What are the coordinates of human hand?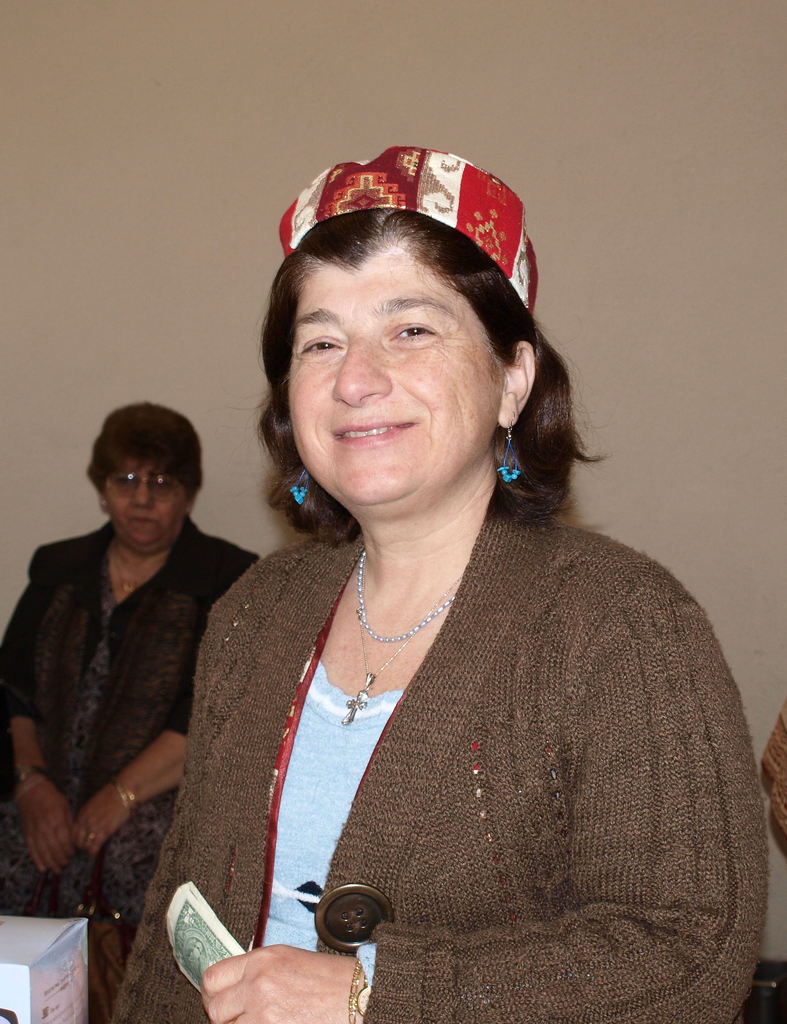
region(65, 781, 137, 865).
